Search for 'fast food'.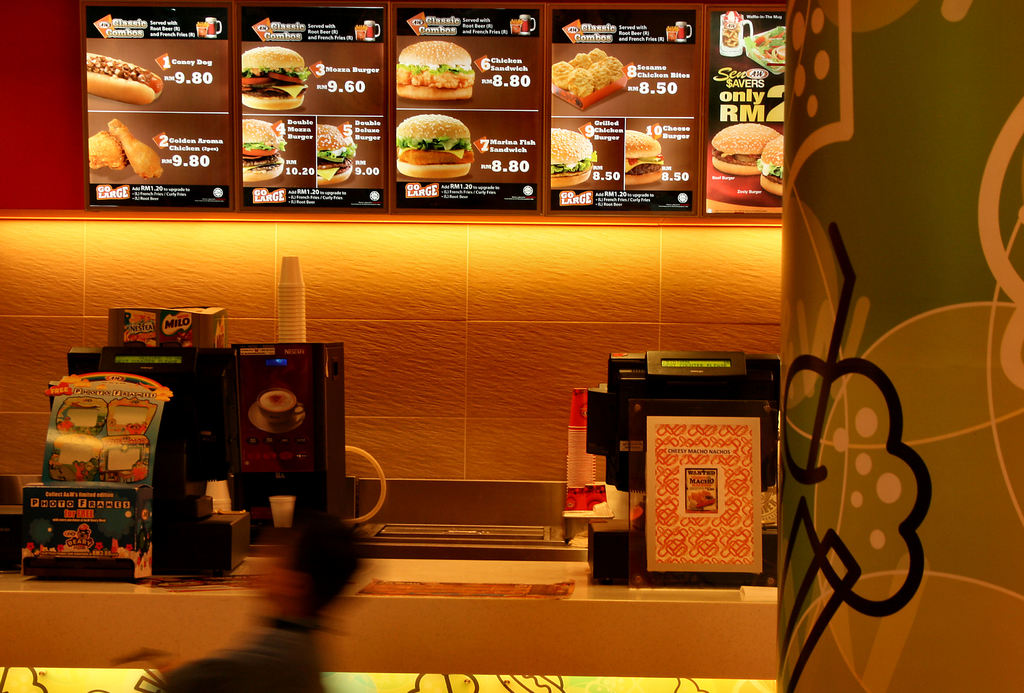
Found at locate(397, 30, 481, 92).
